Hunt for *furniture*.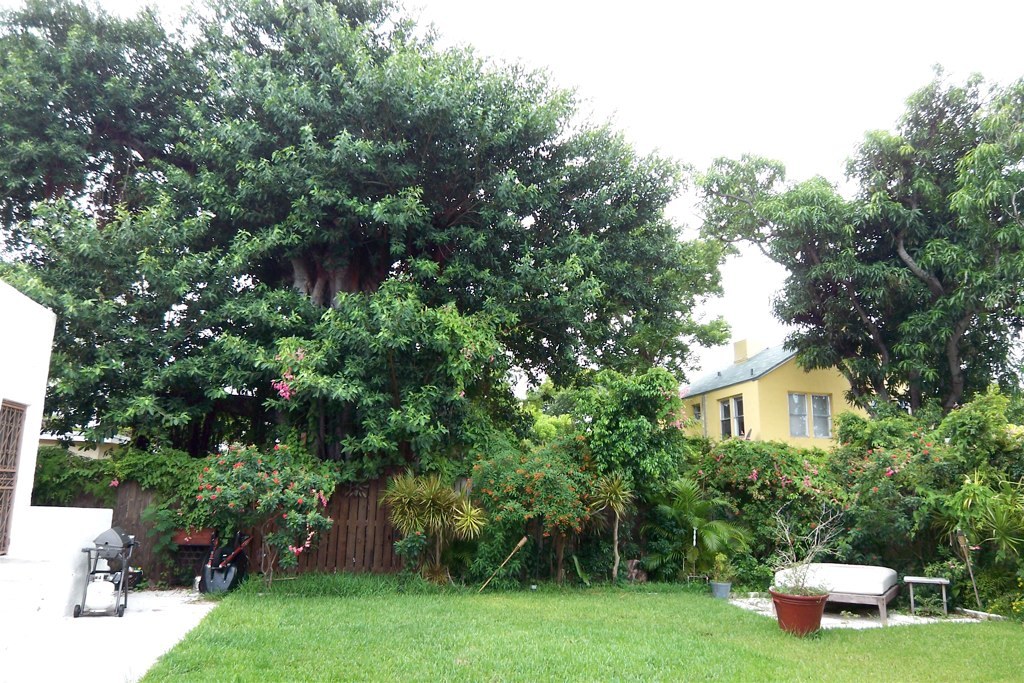
Hunted down at pyautogui.locateOnScreen(774, 558, 902, 625).
